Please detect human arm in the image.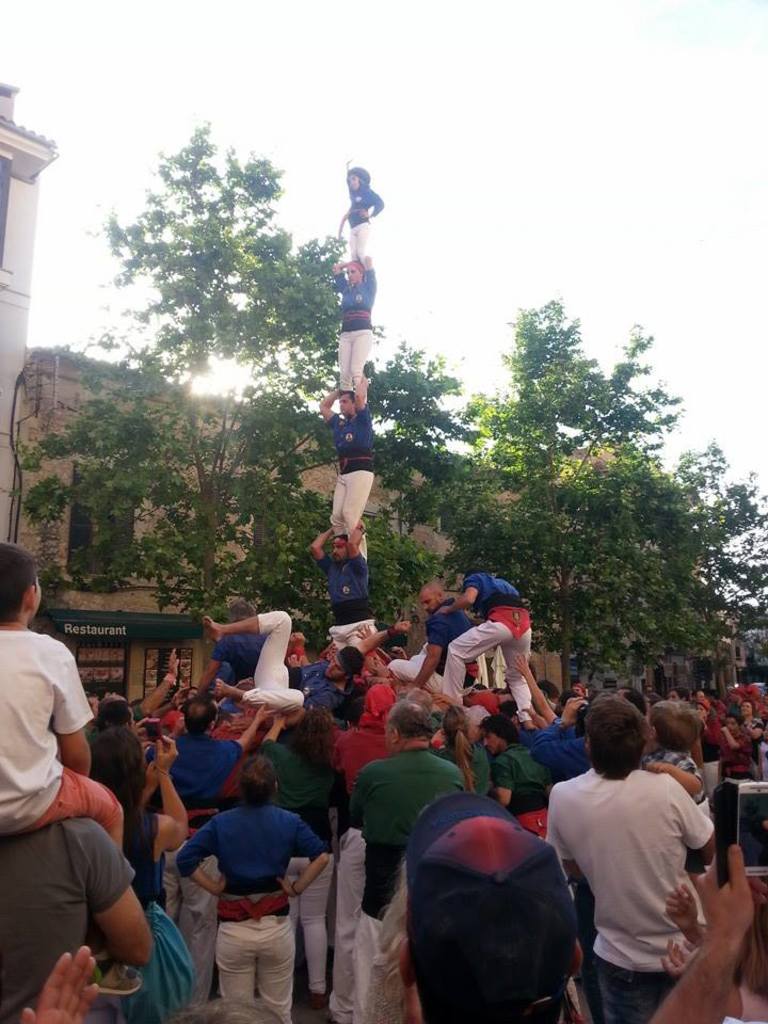
box(47, 650, 91, 780).
